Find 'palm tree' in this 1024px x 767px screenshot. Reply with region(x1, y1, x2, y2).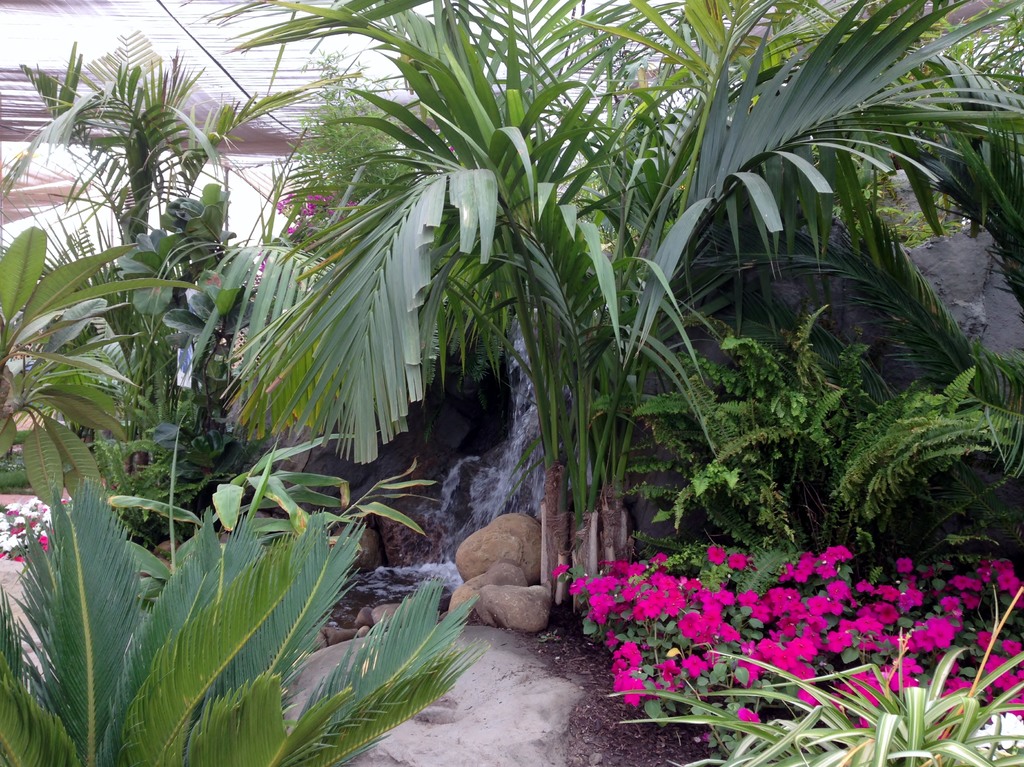
region(286, 79, 413, 218).
